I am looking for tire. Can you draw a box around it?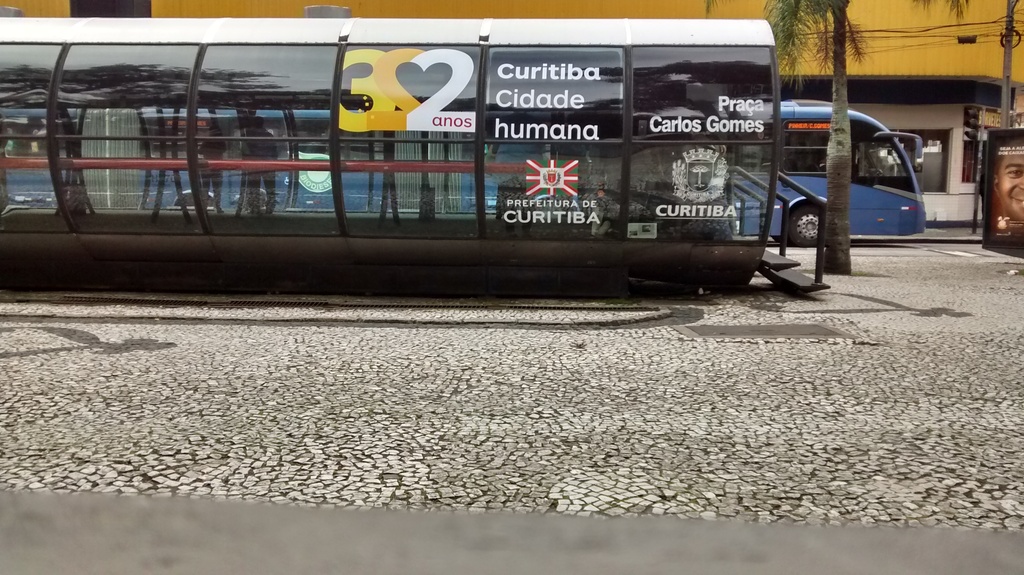
Sure, the bounding box is (x1=792, y1=202, x2=825, y2=243).
